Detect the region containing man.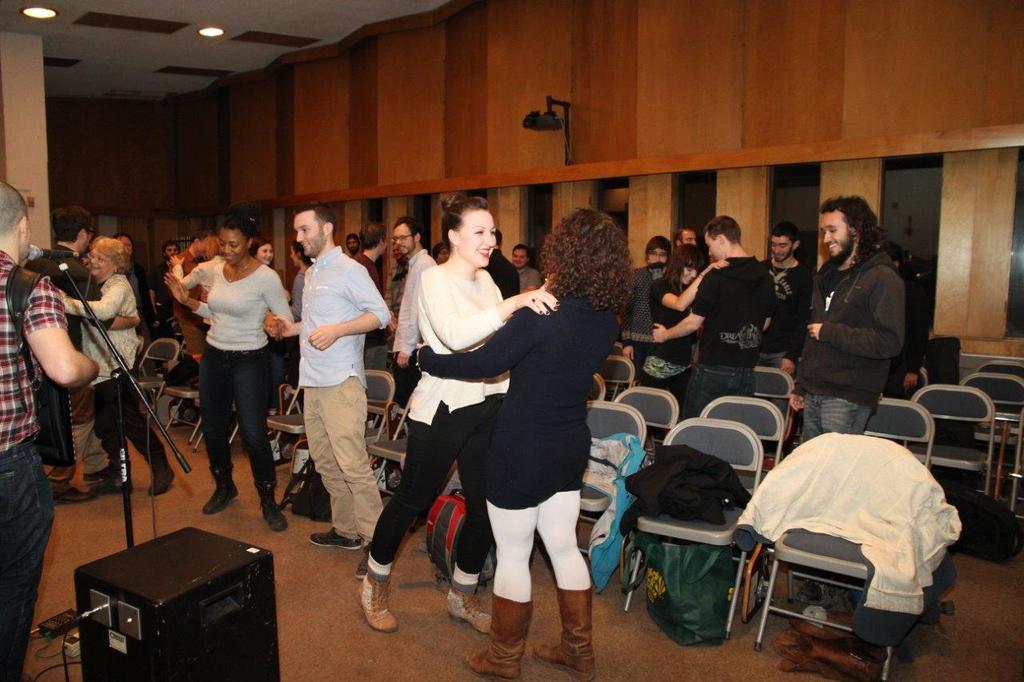
left=0, top=172, right=102, bottom=681.
